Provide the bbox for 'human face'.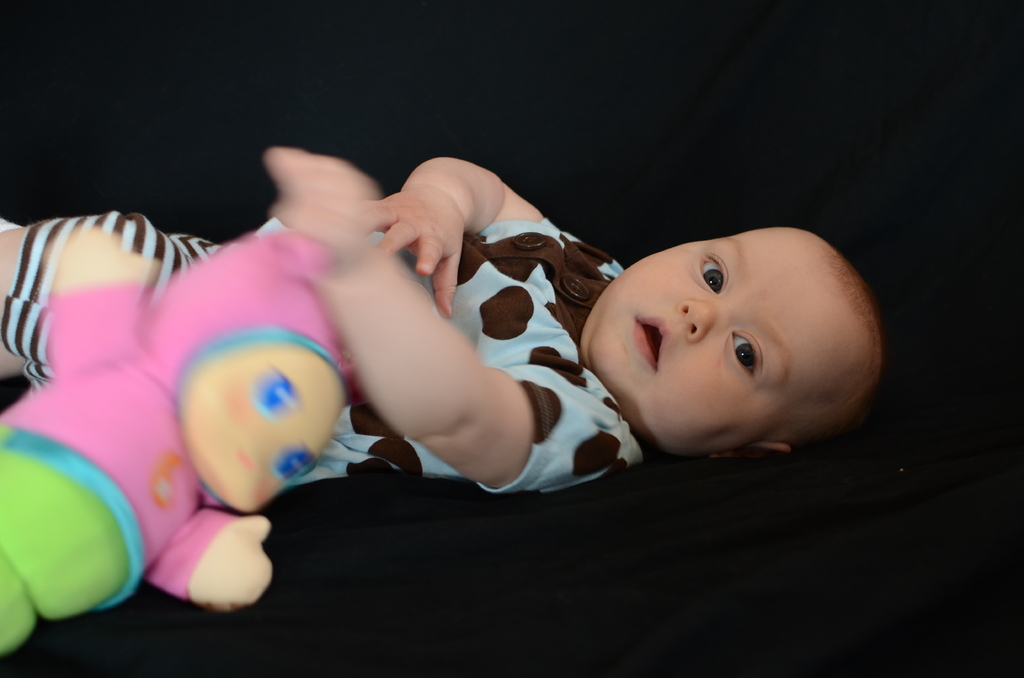
[580, 228, 845, 458].
